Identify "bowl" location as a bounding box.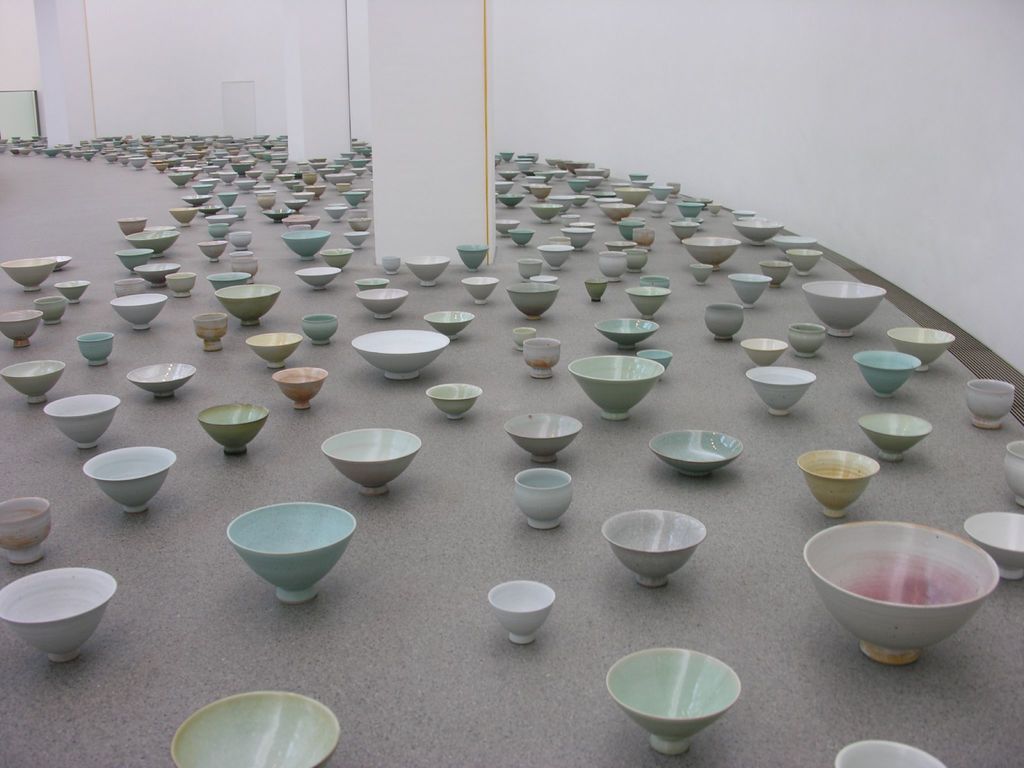
[left=169, top=209, right=198, bottom=227].
